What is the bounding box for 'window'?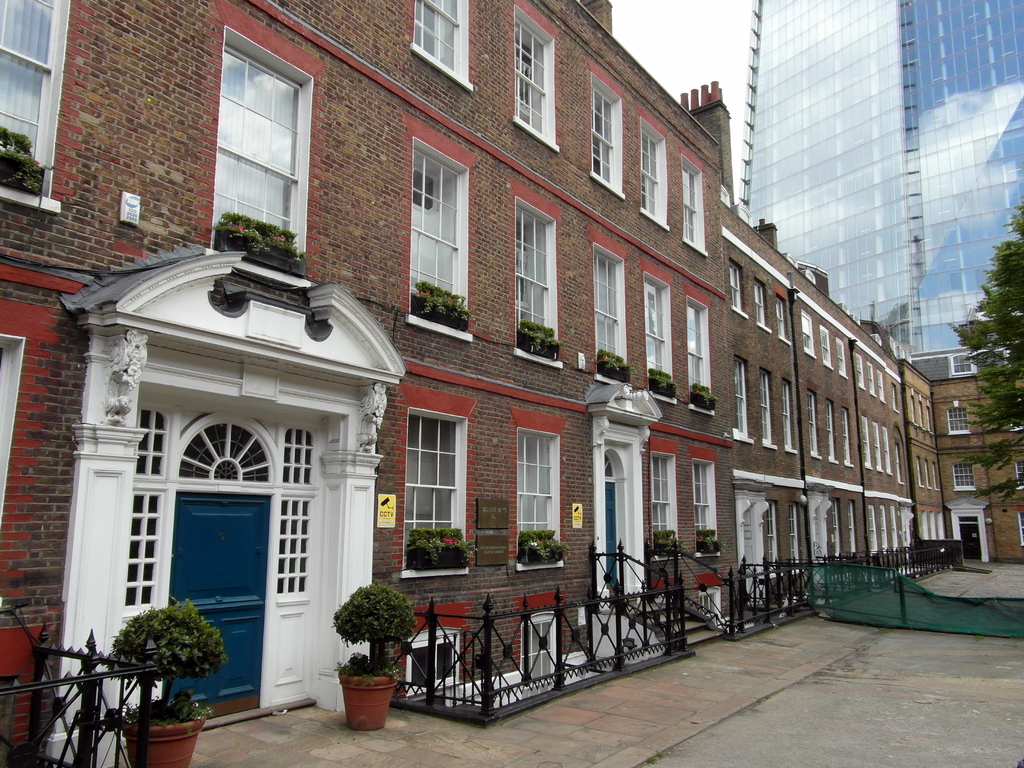
rect(692, 451, 714, 557).
